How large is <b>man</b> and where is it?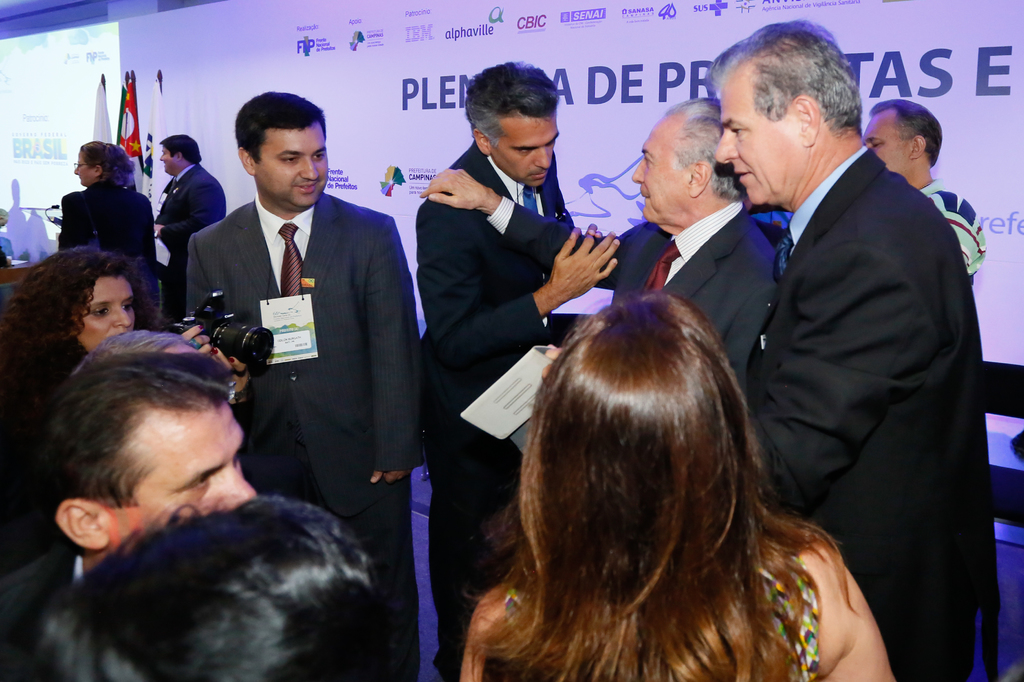
Bounding box: BBox(188, 86, 421, 529).
